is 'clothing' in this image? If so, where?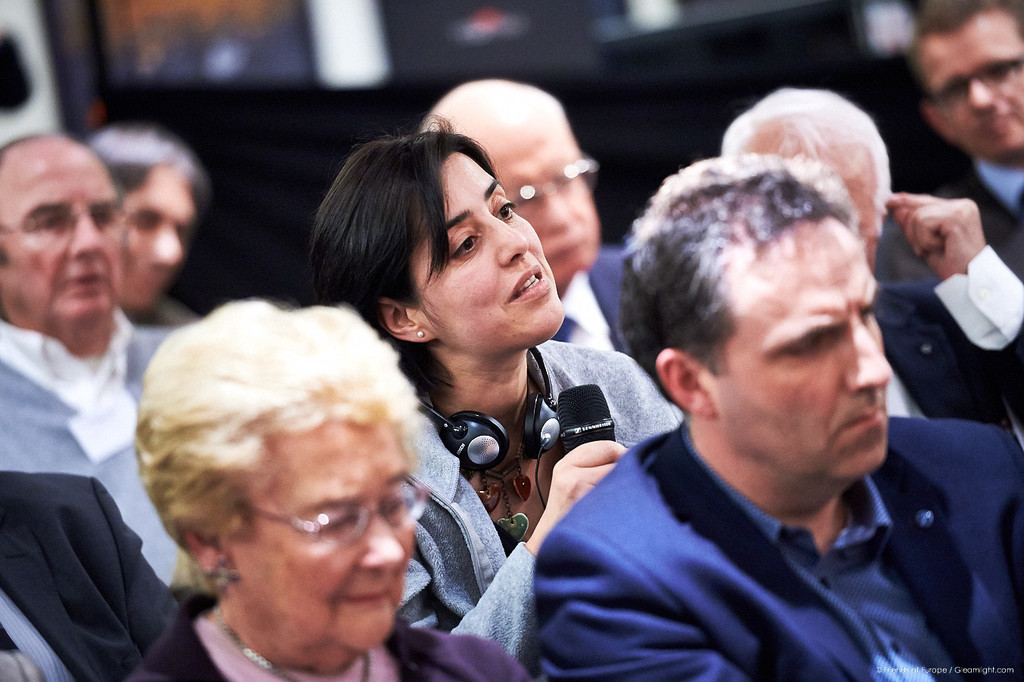
Yes, at bbox=[888, 265, 1023, 446].
